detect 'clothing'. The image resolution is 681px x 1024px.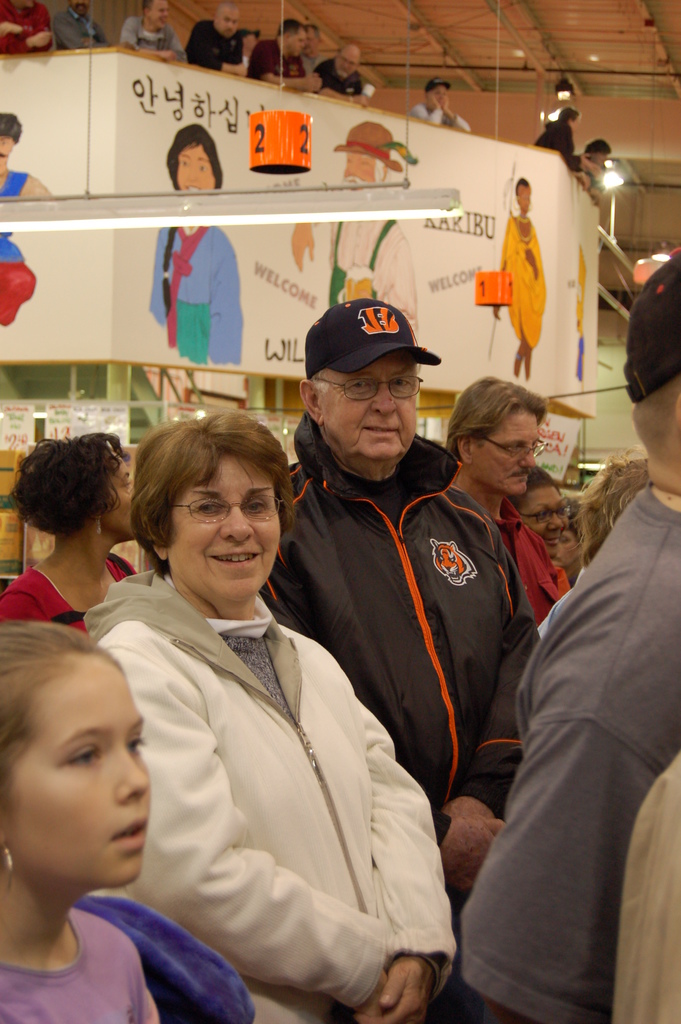
box(454, 477, 680, 1023).
